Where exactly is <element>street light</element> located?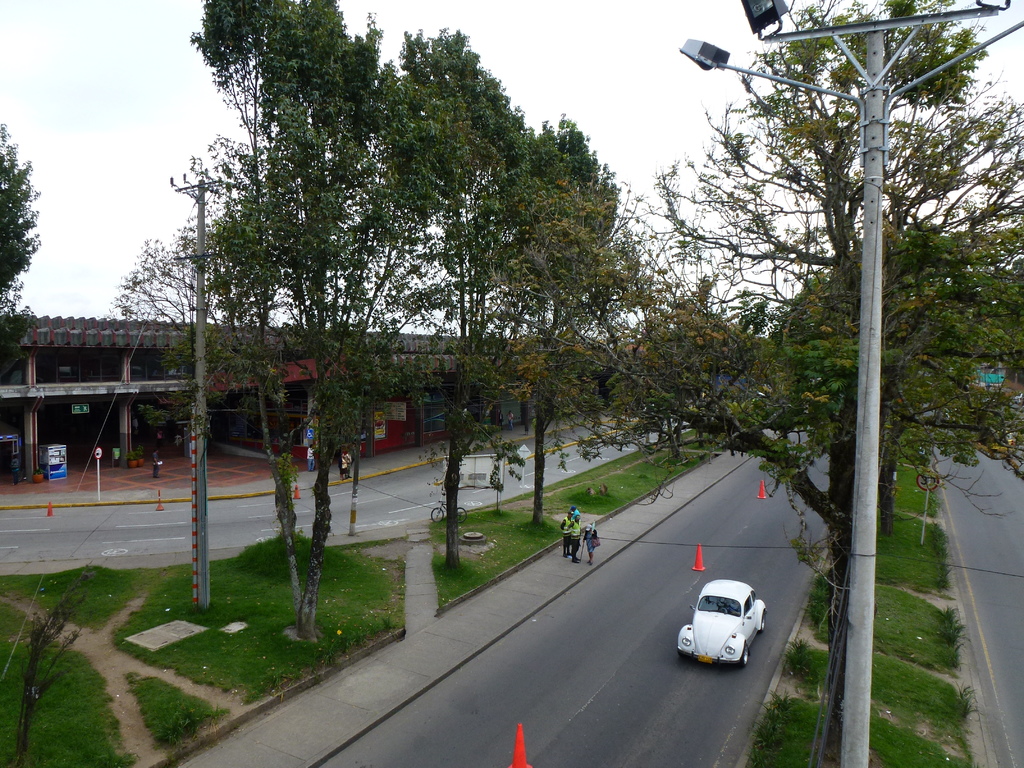
Its bounding box is (680,13,1023,767).
